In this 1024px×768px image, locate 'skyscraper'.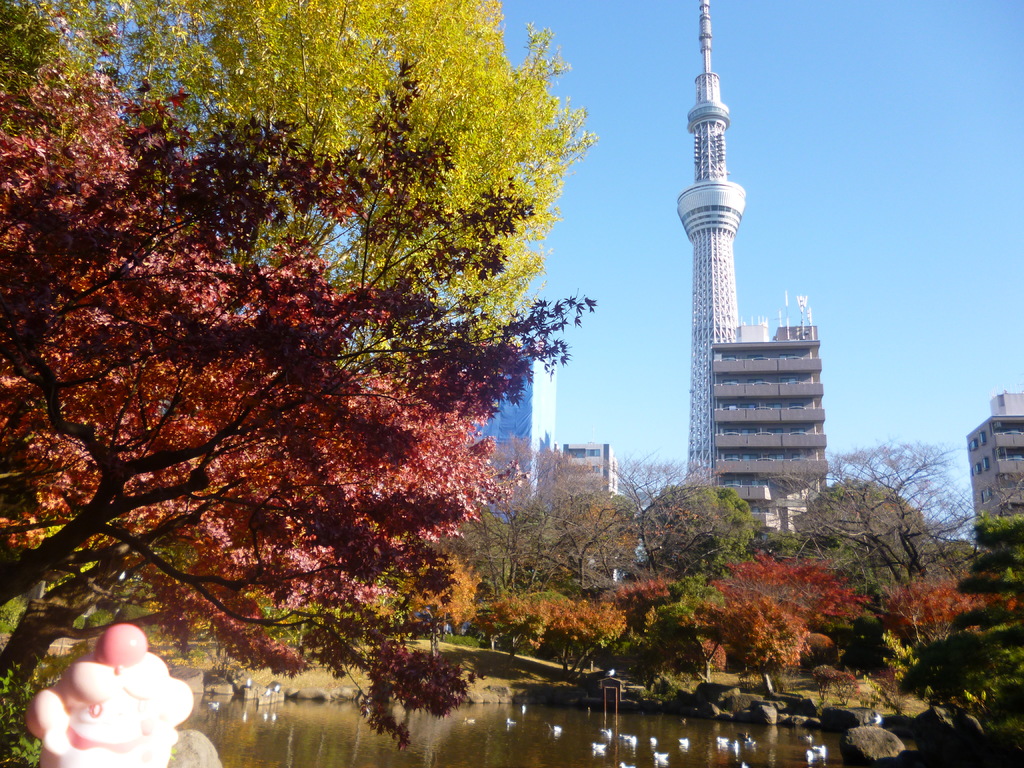
Bounding box: <region>960, 388, 1023, 529</region>.
